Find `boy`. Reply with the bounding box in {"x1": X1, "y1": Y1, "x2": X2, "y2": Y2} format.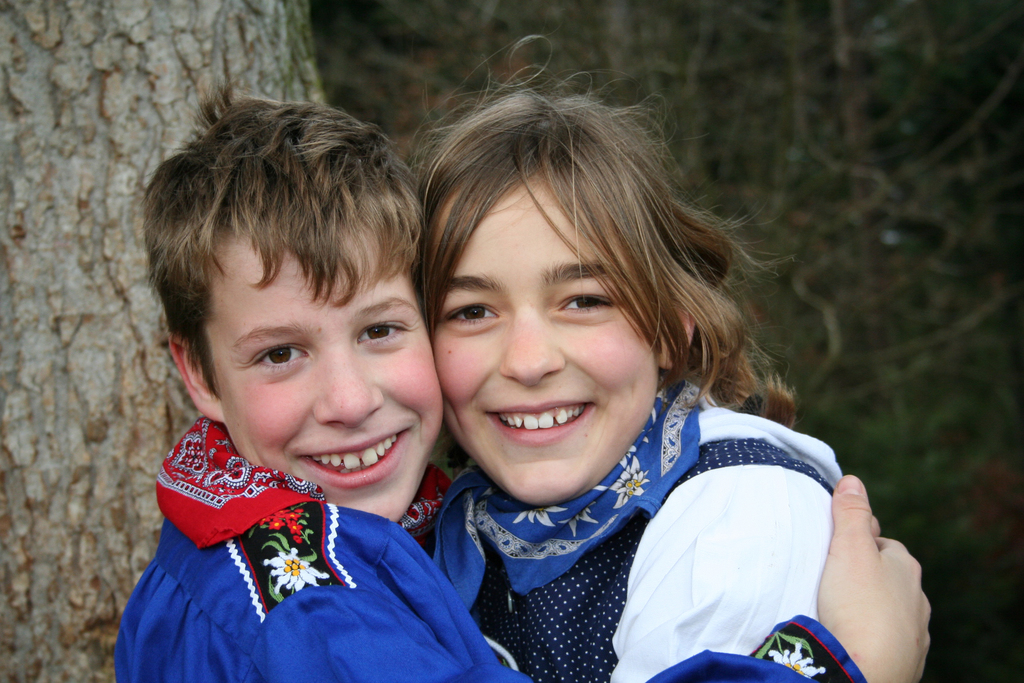
{"x1": 112, "y1": 217, "x2": 465, "y2": 668}.
